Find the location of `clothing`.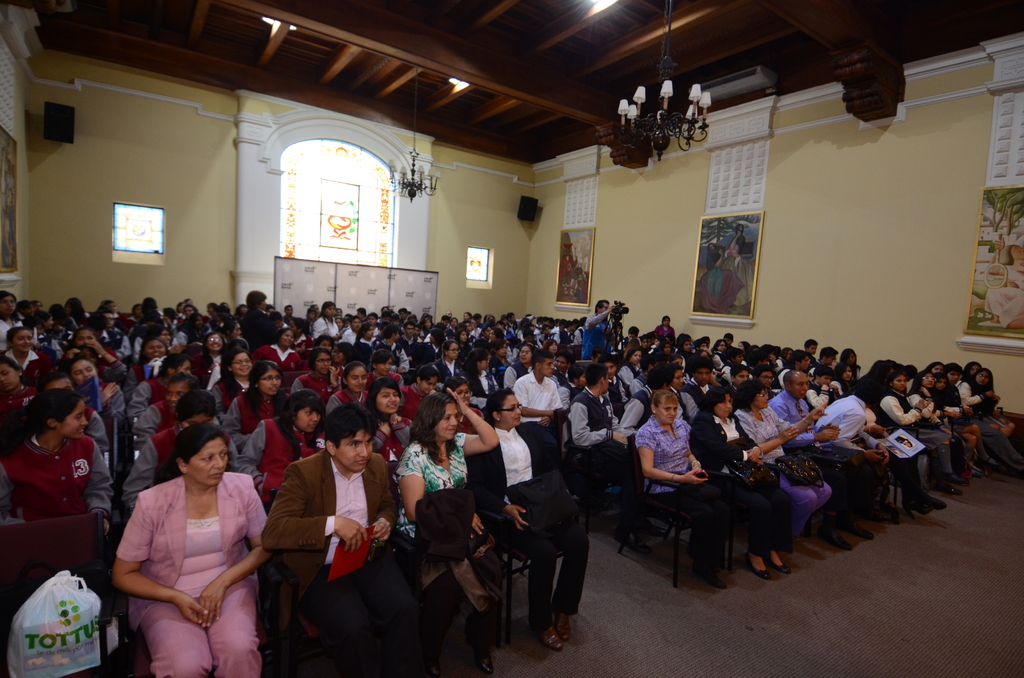
Location: bbox=(113, 458, 264, 661).
